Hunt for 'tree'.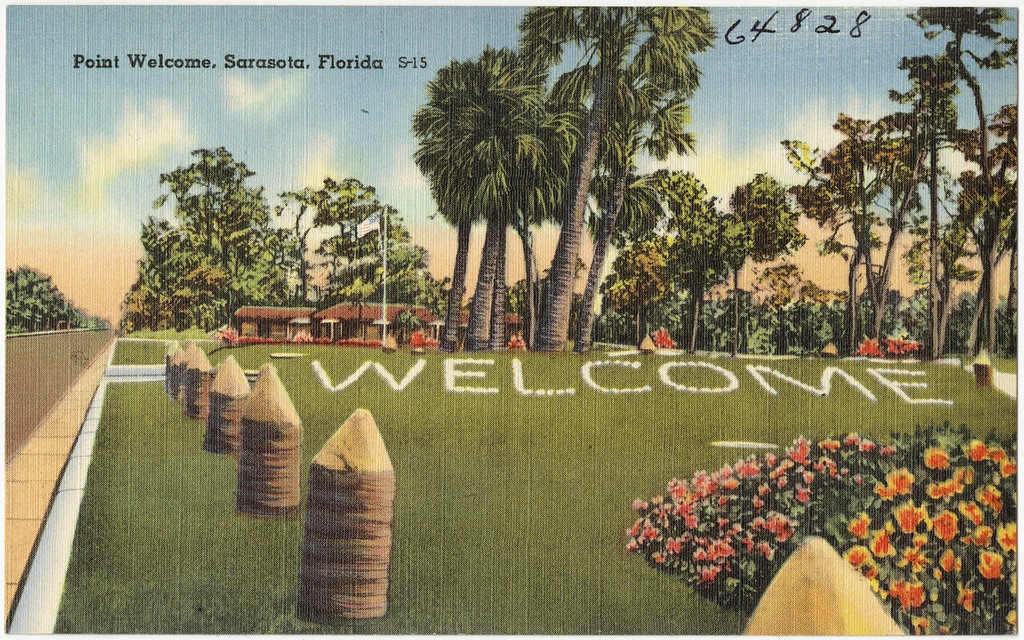
Hunted down at box(887, 5, 1019, 361).
